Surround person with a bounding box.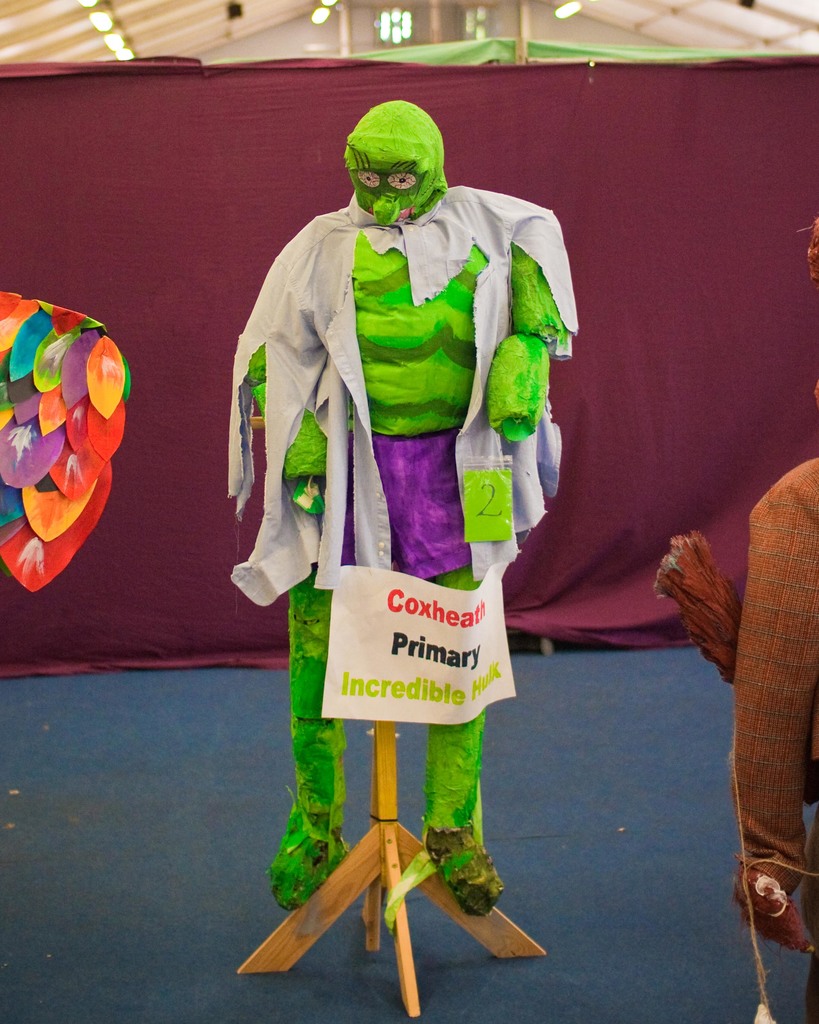
box(227, 101, 577, 911).
